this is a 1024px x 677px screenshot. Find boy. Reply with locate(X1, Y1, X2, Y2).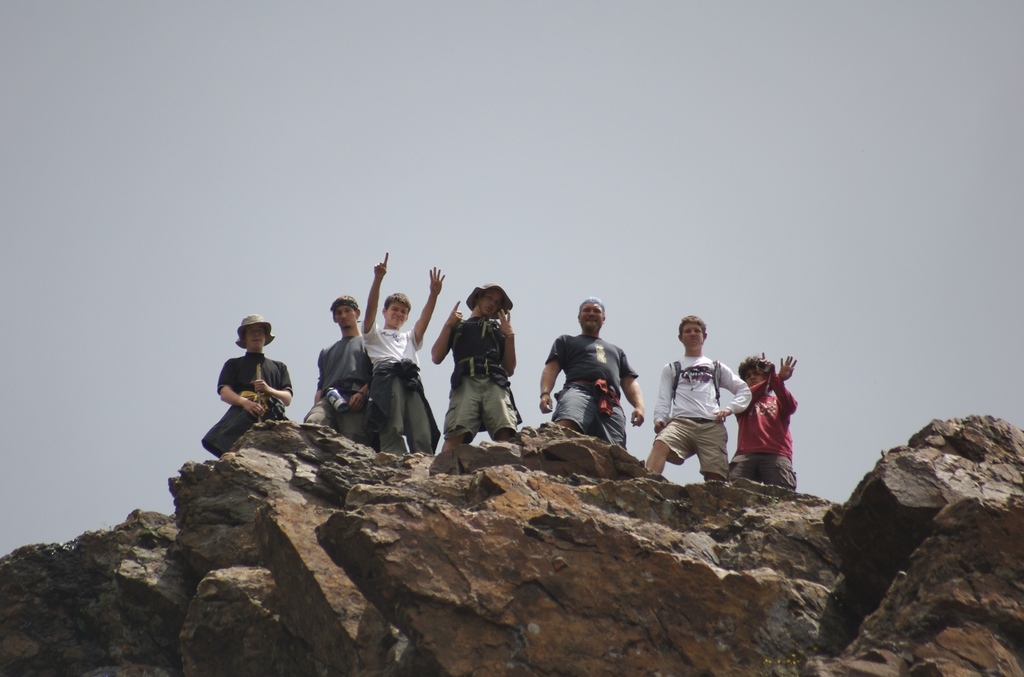
locate(305, 292, 378, 445).
